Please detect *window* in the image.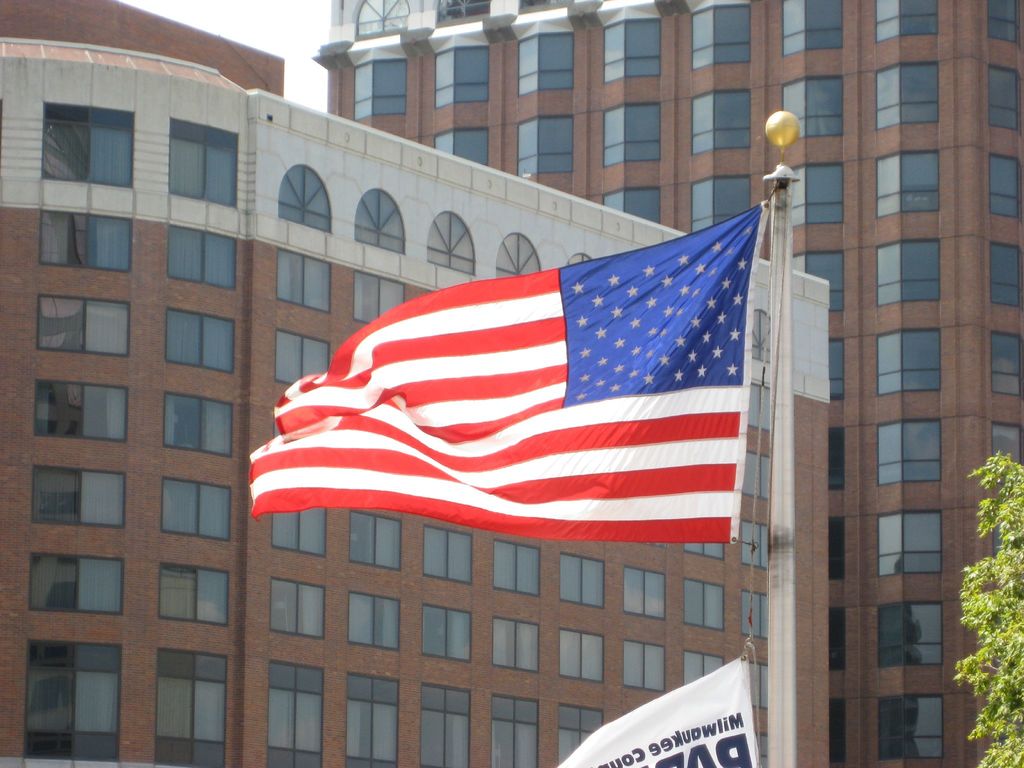
detection(51, 89, 130, 180).
